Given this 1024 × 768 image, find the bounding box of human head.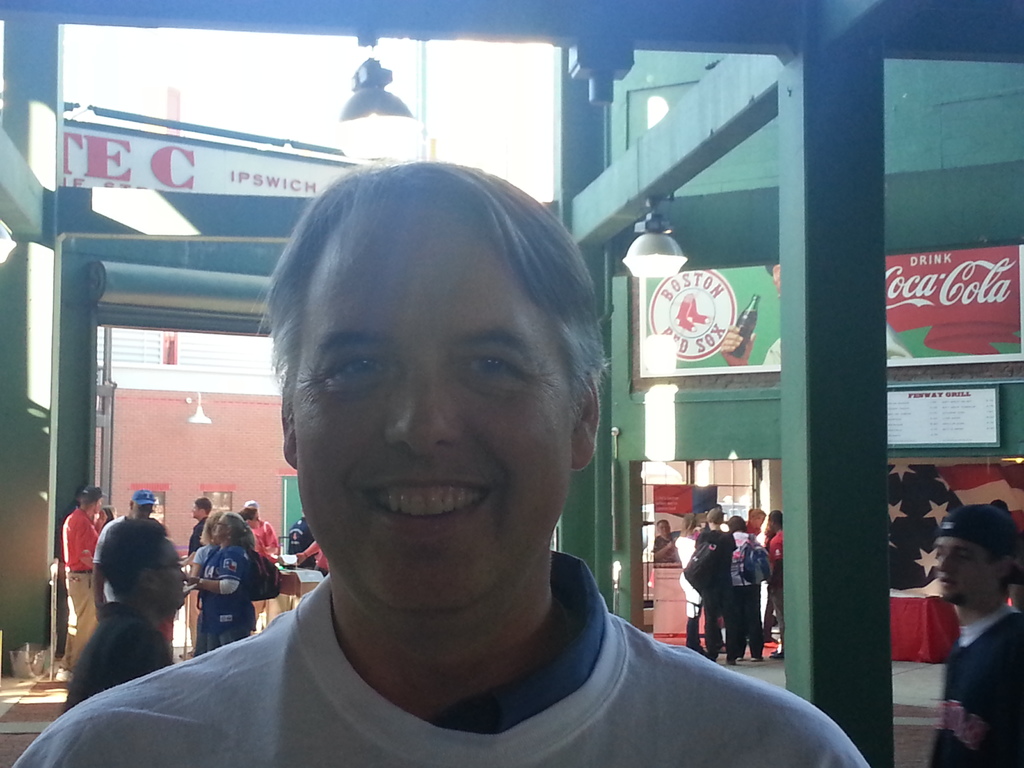
bbox=[655, 518, 668, 532].
